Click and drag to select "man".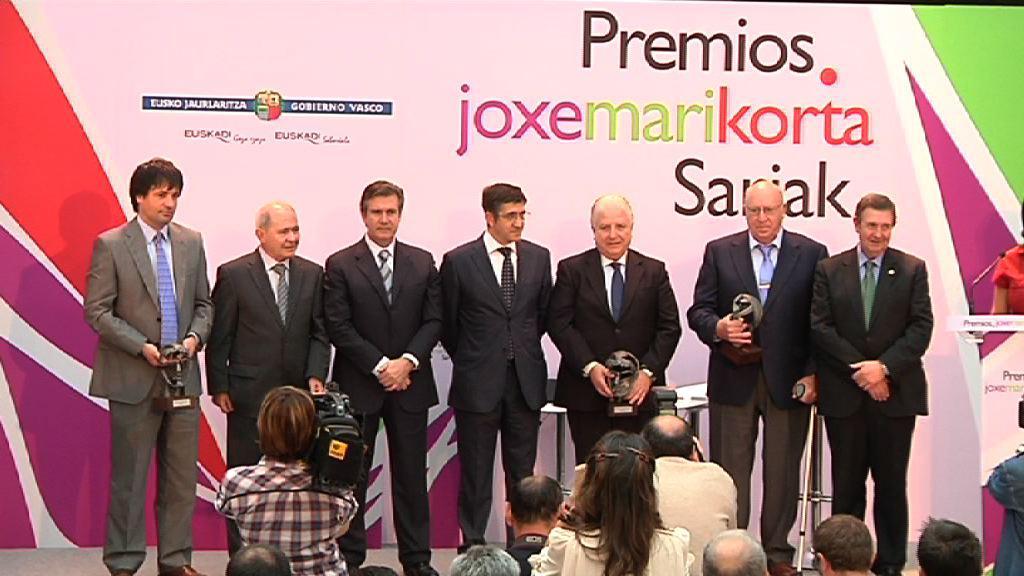
Selection: 643/415/739/575.
